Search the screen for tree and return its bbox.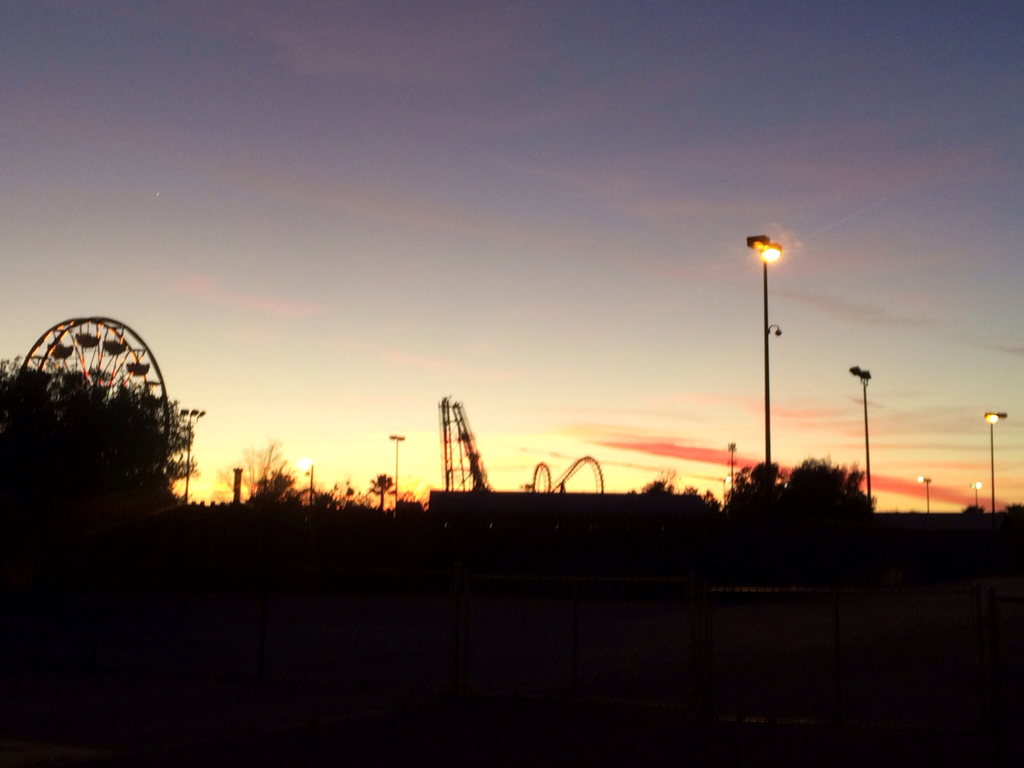
Found: box=[780, 447, 881, 522].
